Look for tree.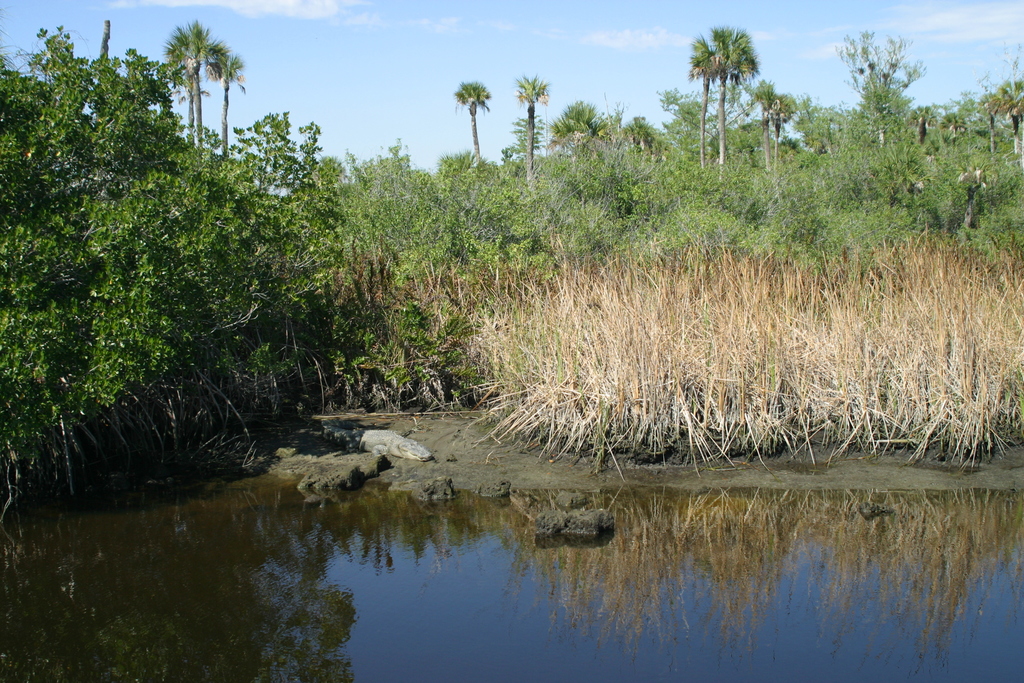
Found: (x1=707, y1=121, x2=752, y2=160).
